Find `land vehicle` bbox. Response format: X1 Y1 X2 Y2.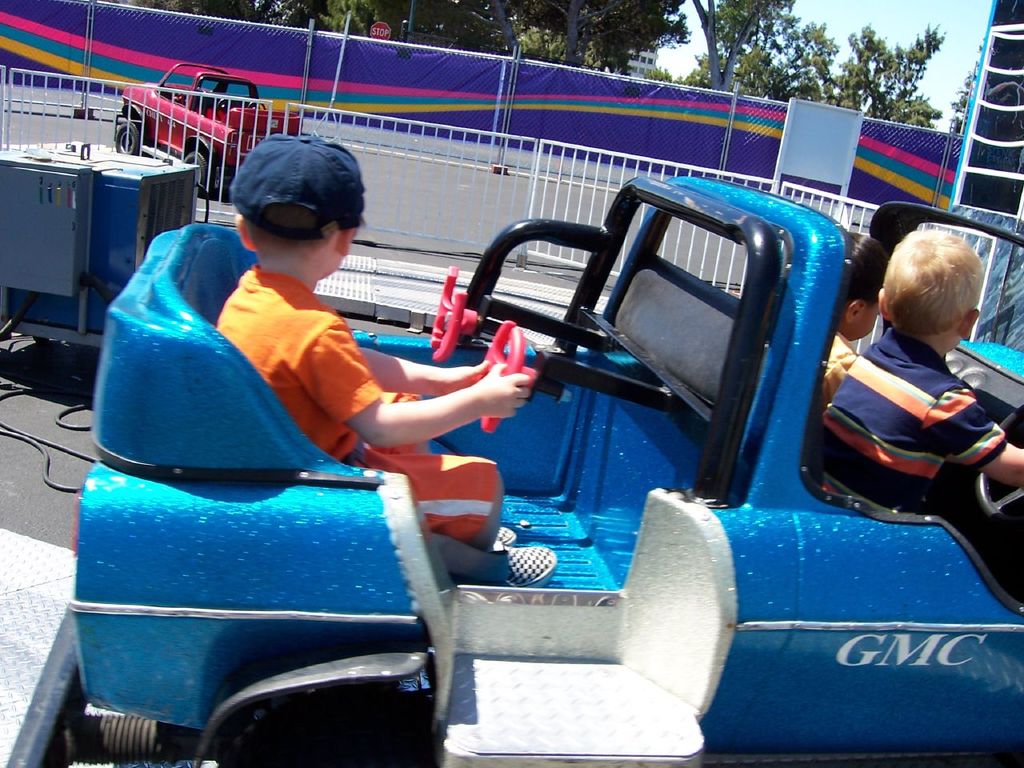
74 178 1023 767.
